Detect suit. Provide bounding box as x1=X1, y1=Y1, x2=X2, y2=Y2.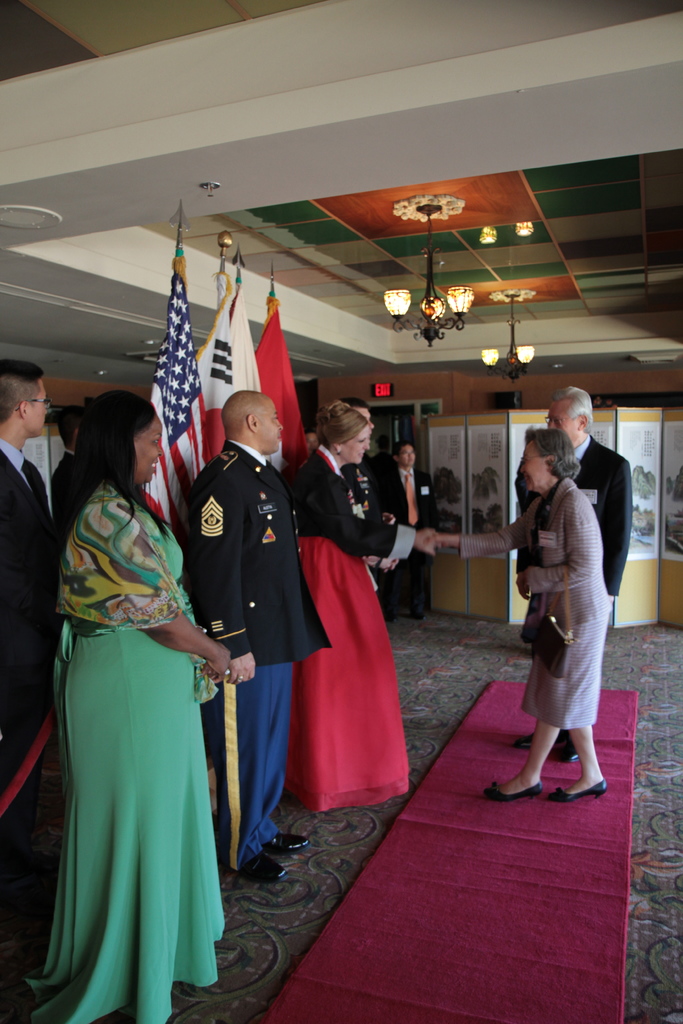
x1=0, y1=447, x2=59, y2=823.
